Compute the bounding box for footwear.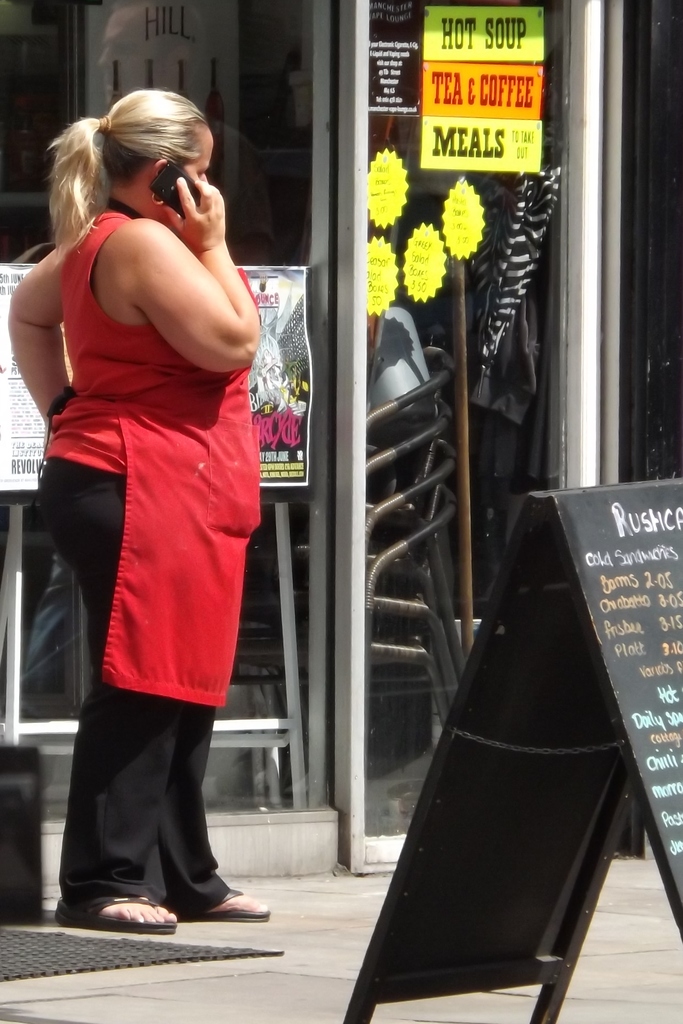
179/879/263/919.
